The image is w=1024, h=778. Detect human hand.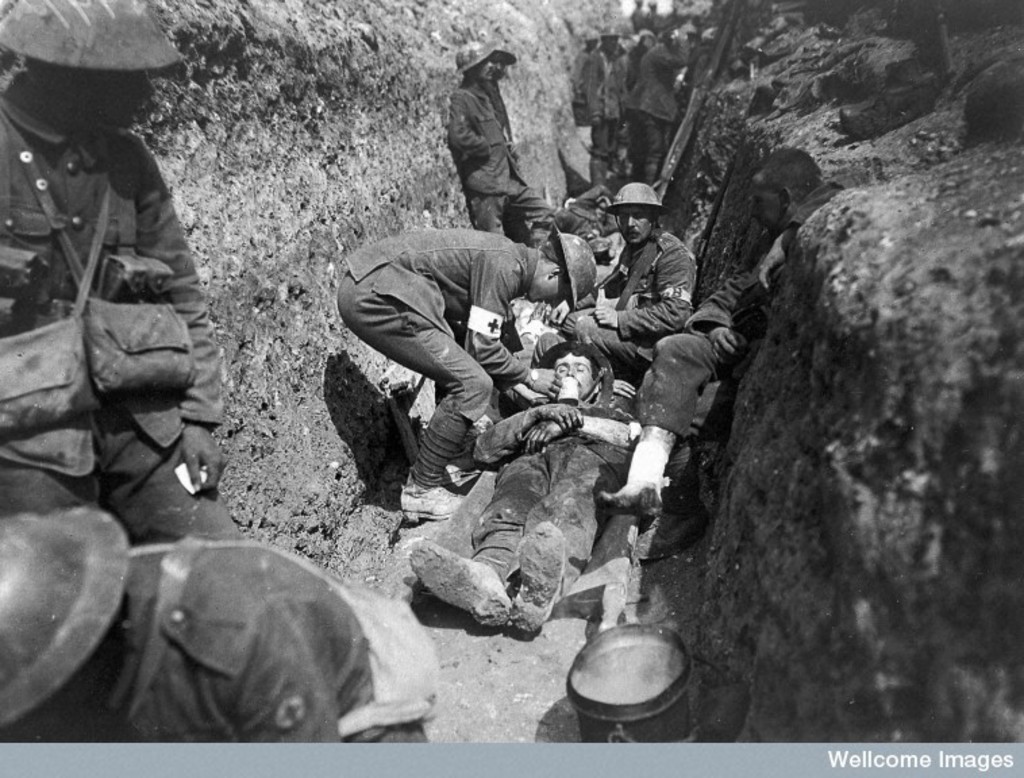
Detection: detection(523, 423, 563, 457).
